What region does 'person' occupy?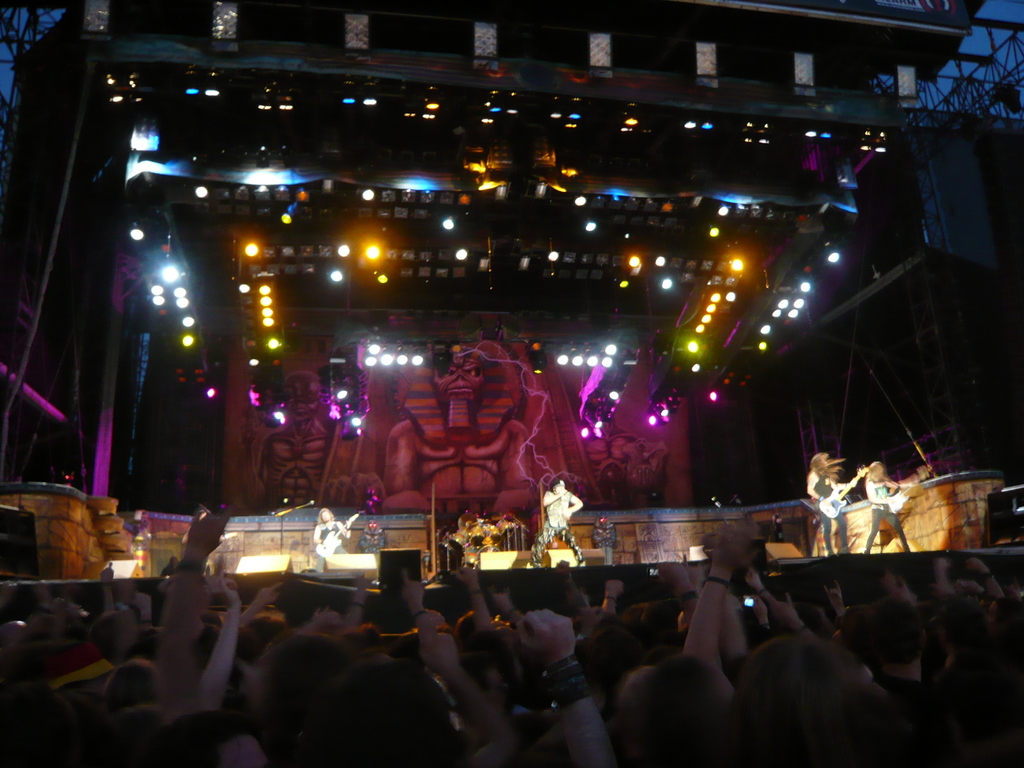
858, 454, 916, 555.
